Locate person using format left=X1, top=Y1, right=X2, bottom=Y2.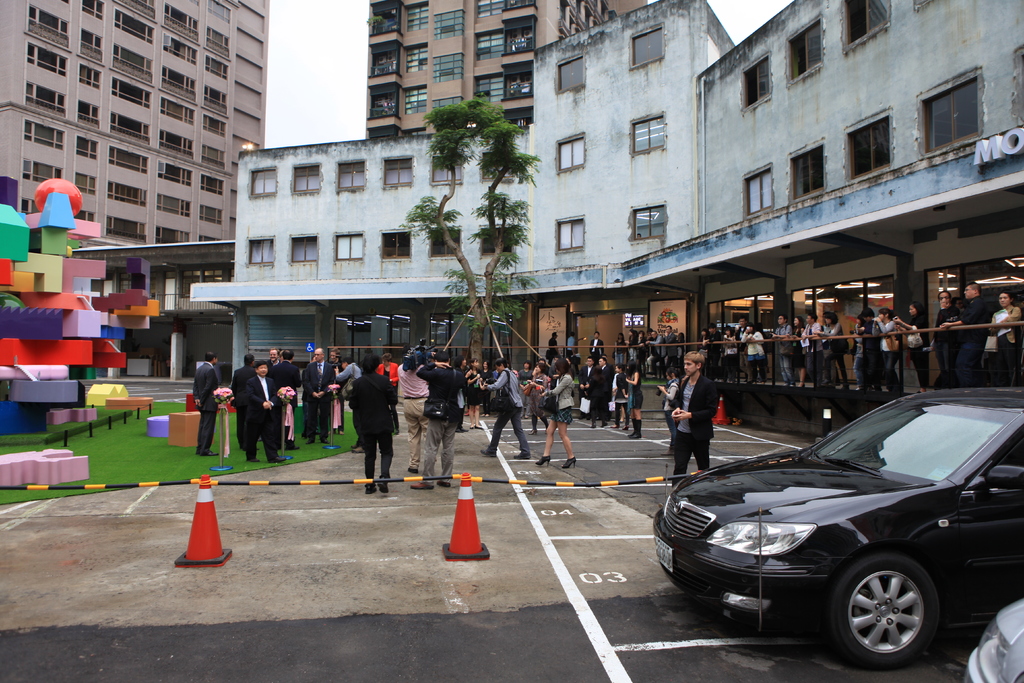
left=895, top=300, right=927, bottom=402.
